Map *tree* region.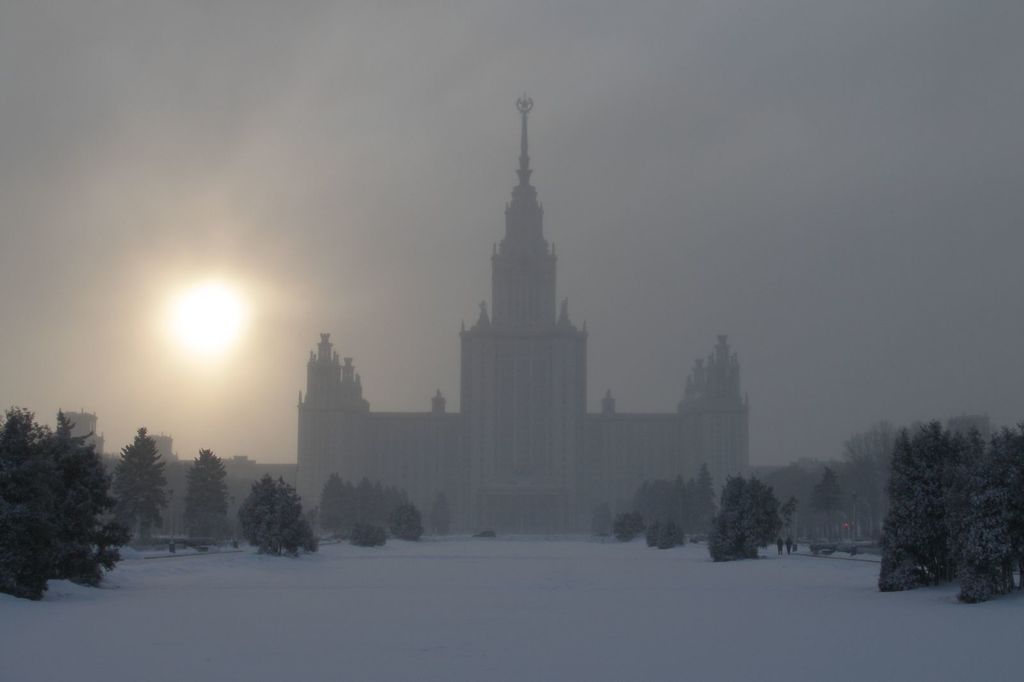
Mapped to detection(425, 489, 451, 540).
